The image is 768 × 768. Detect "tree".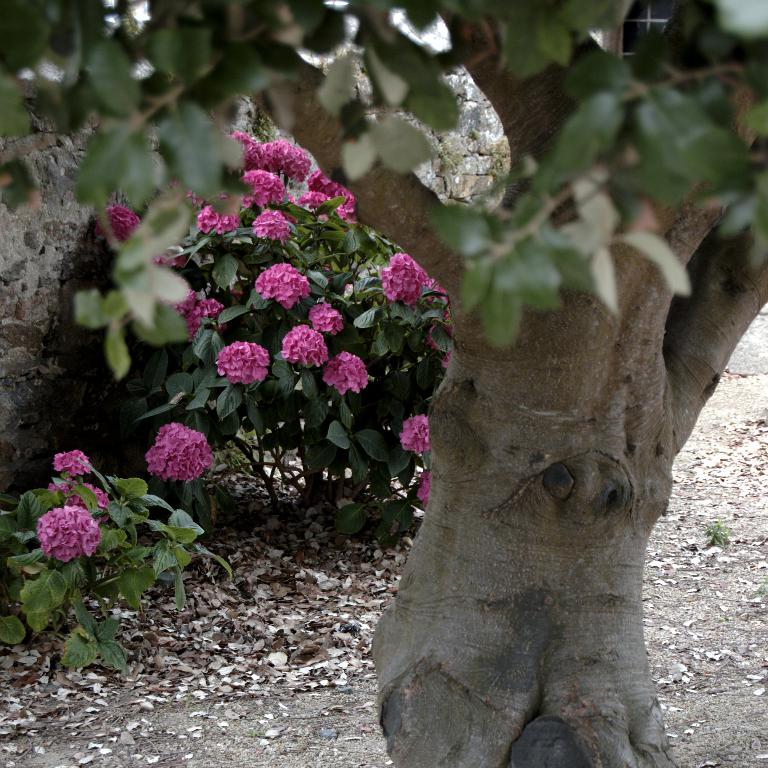
Detection: locate(0, 0, 767, 767).
